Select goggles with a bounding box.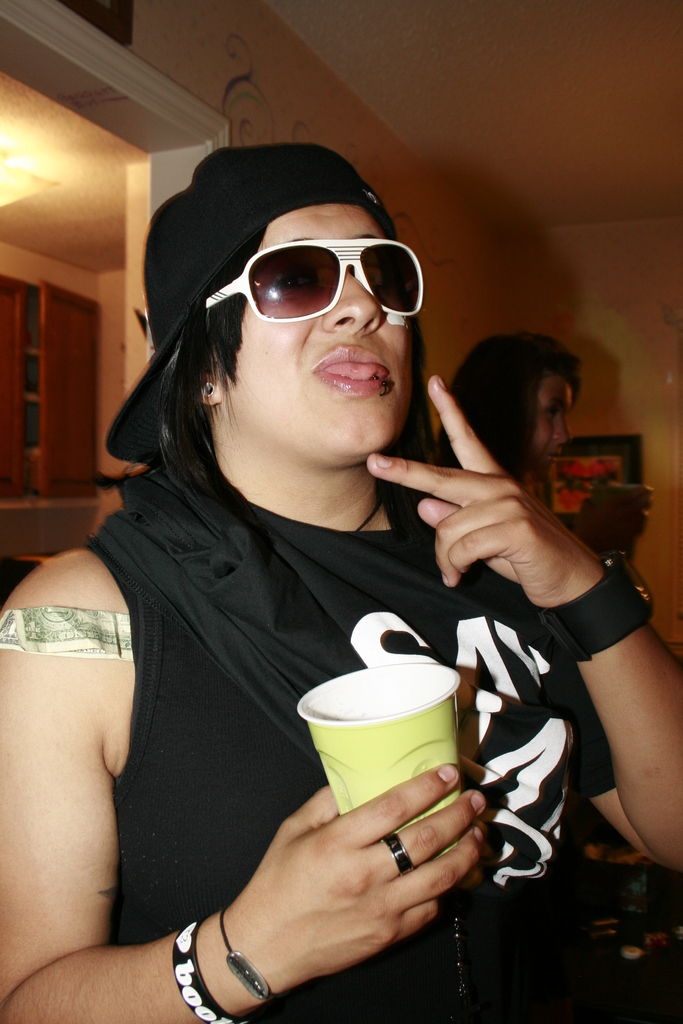
box(204, 234, 427, 317).
